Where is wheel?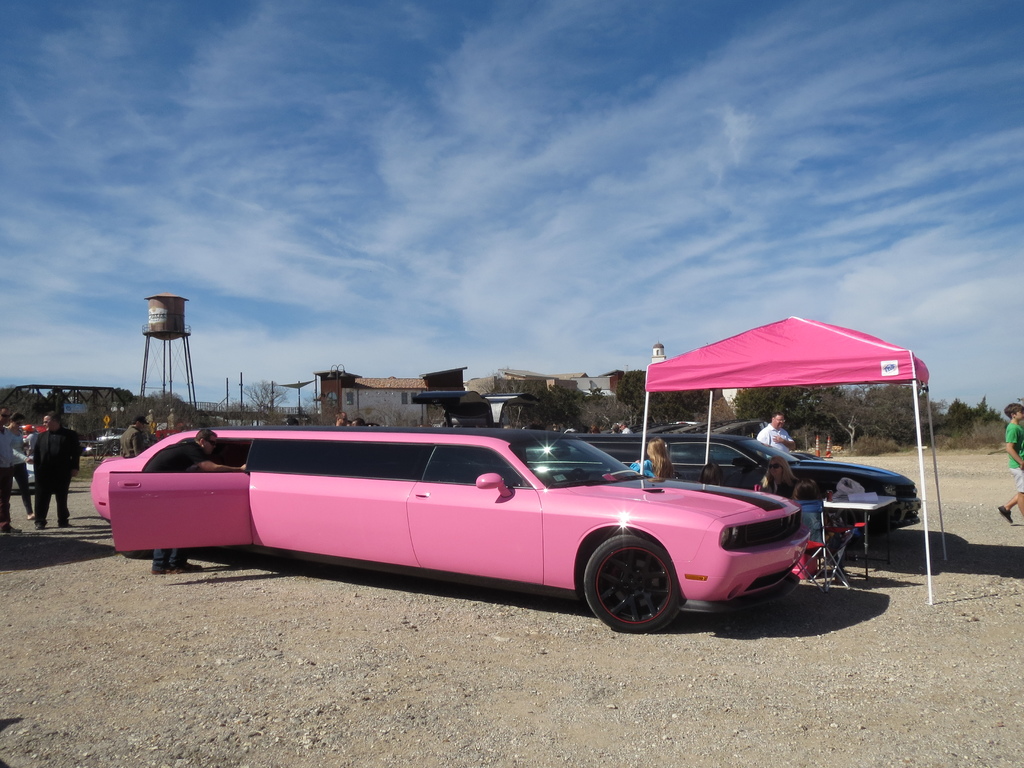
crop(582, 528, 685, 630).
